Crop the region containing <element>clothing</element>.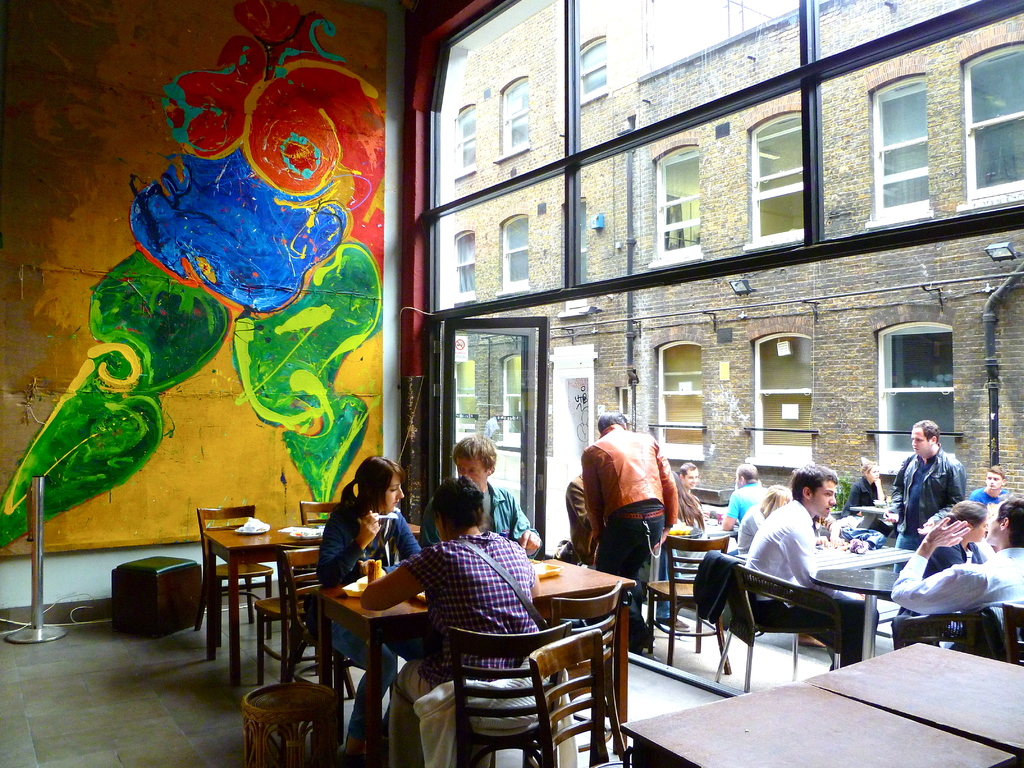
Crop region: (316,499,422,739).
